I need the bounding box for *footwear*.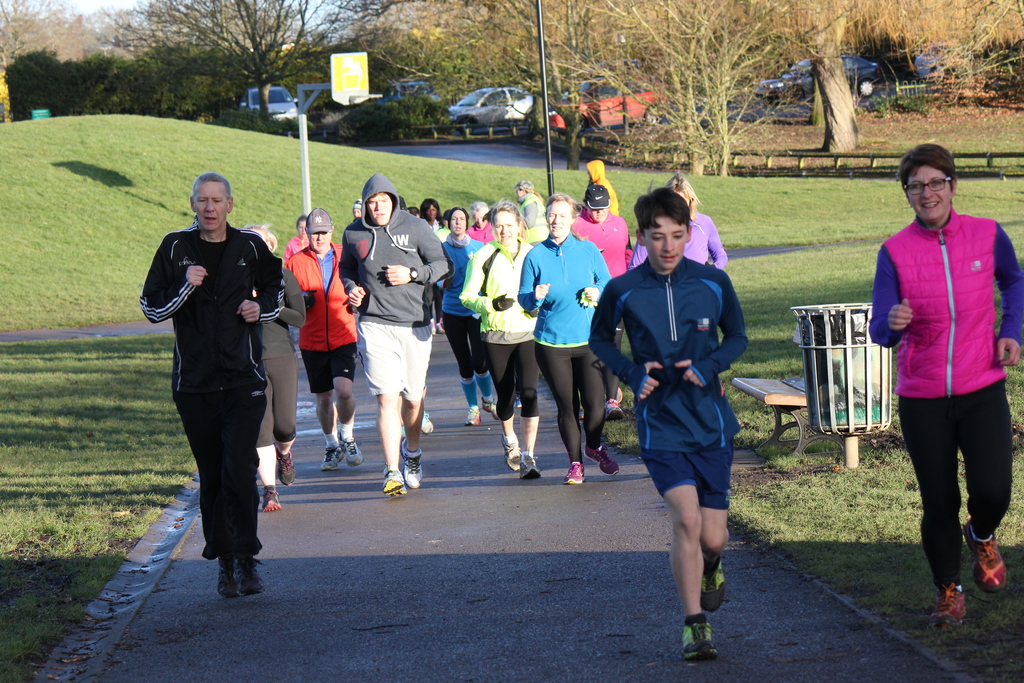
Here it is: box(514, 397, 523, 410).
